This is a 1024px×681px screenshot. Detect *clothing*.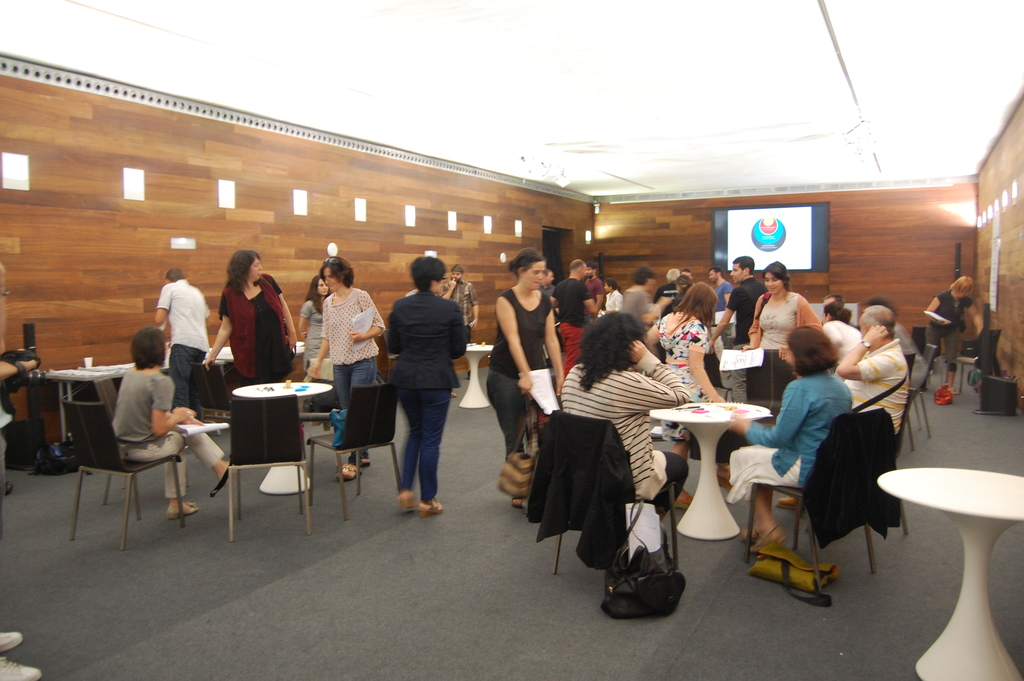
<box>446,277,479,325</box>.
